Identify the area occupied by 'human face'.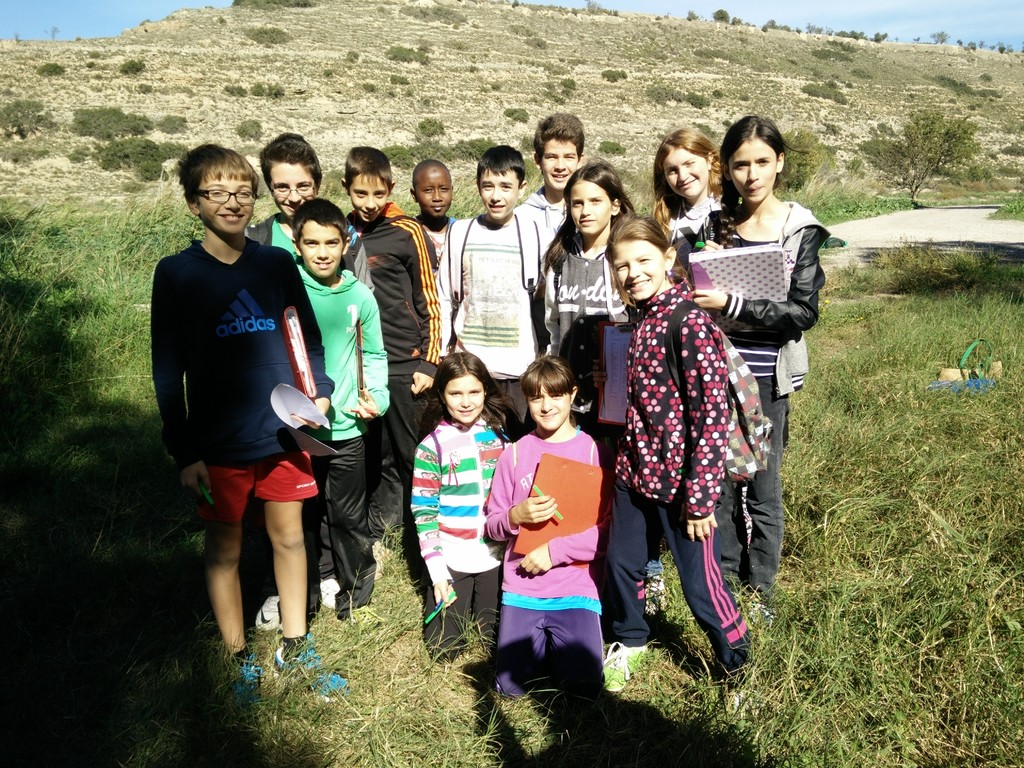
Area: x1=611 y1=241 x2=664 y2=303.
